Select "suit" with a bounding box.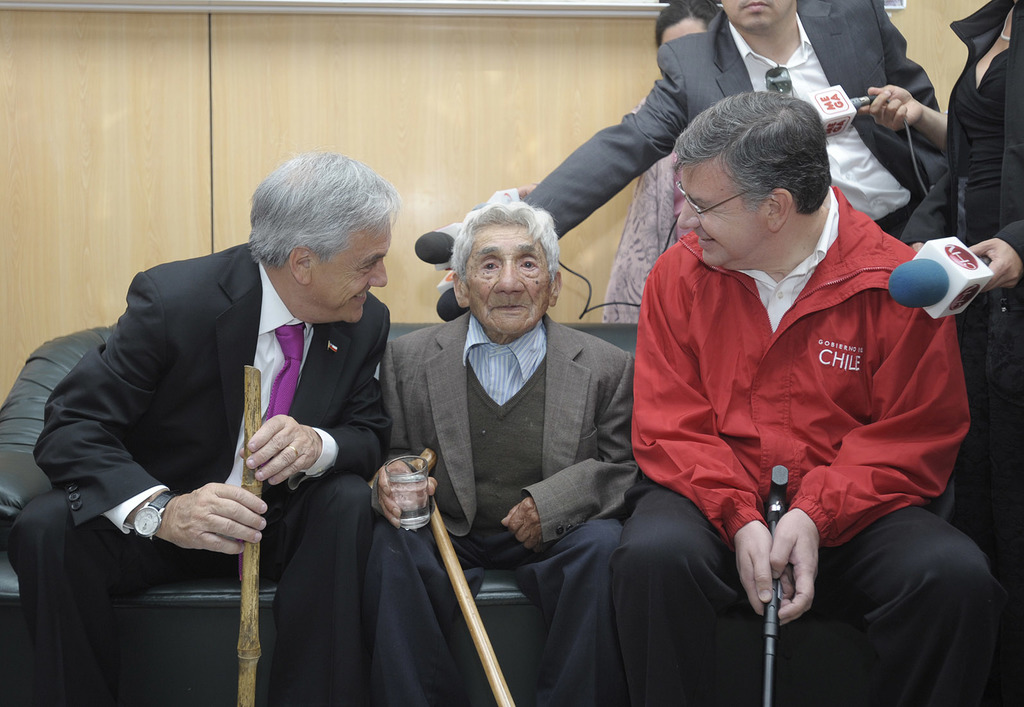
x1=515, y1=0, x2=952, y2=243.
